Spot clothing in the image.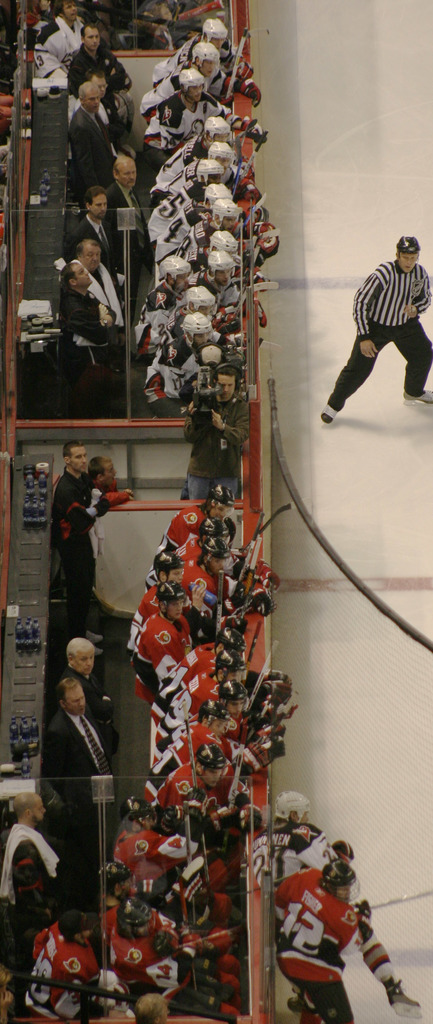
clothing found at <box>151,827,197,883</box>.
